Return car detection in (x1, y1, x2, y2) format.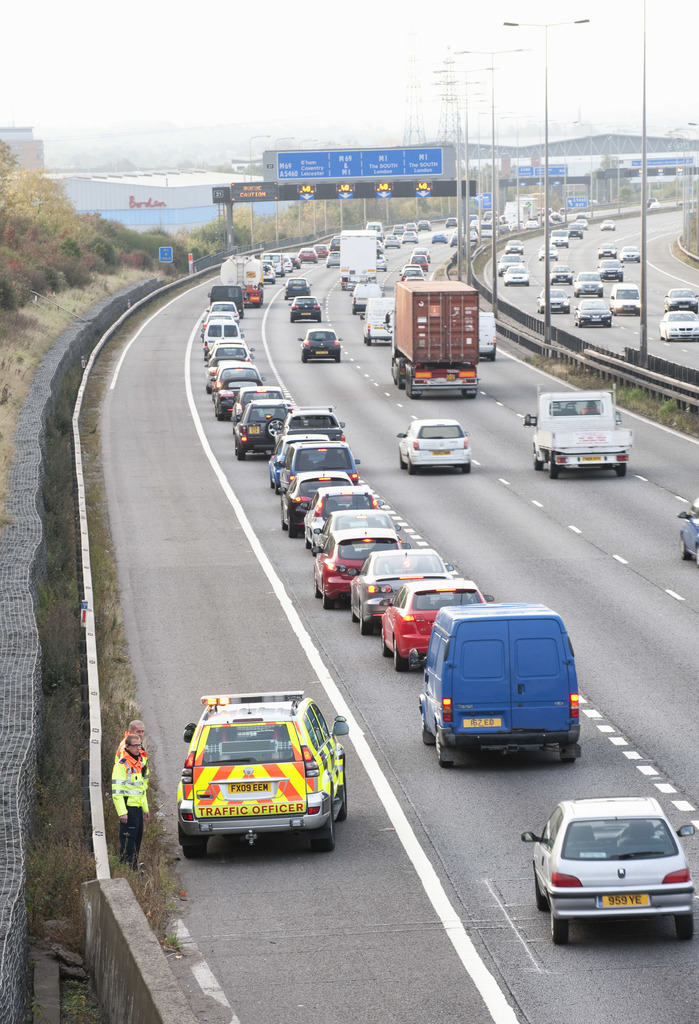
(534, 801, 695, 940).
